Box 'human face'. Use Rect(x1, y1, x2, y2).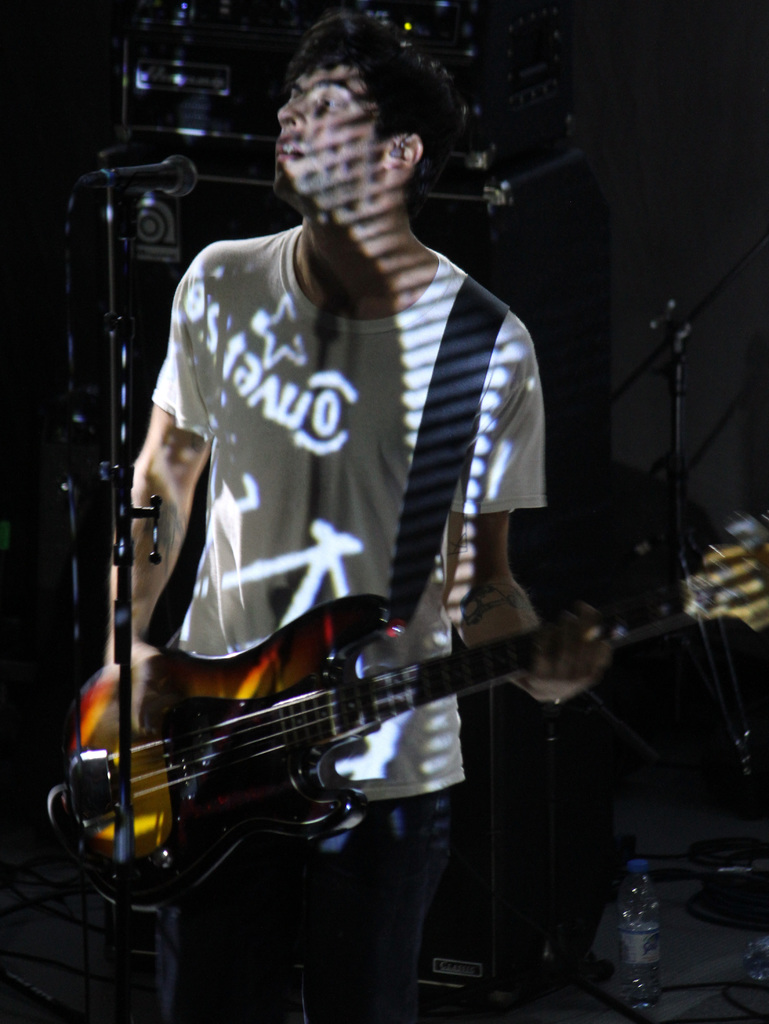
Rect(272, 70, 391, 191).
